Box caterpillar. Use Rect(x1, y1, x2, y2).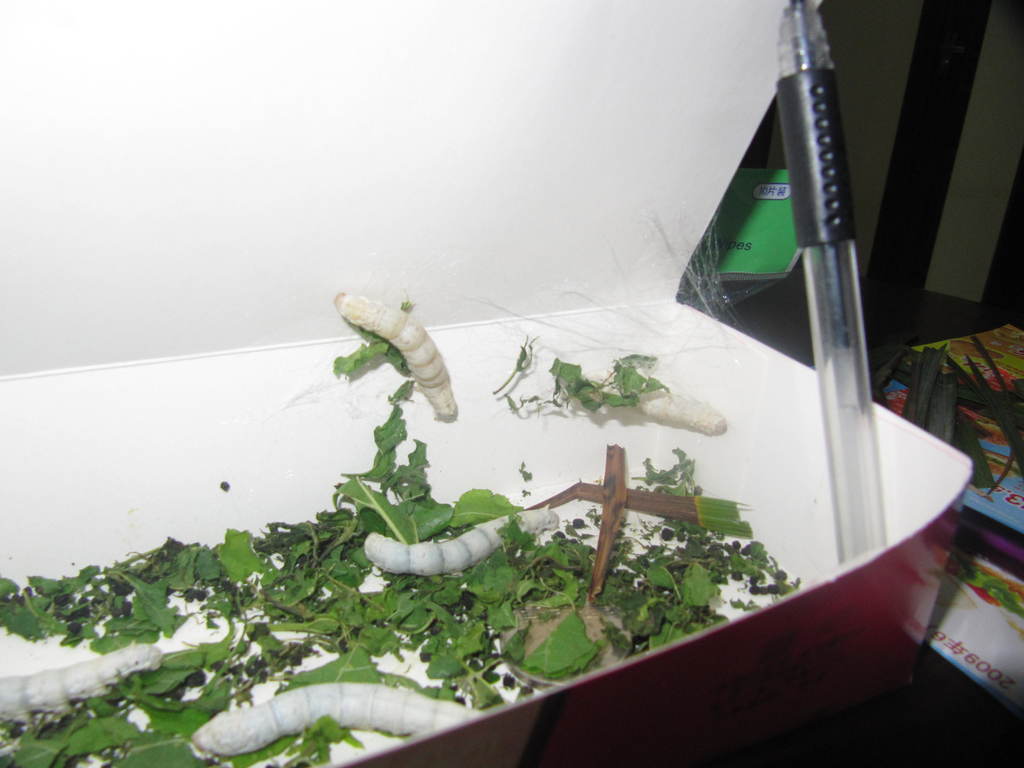
Rect(193, 684, 483, 754).
